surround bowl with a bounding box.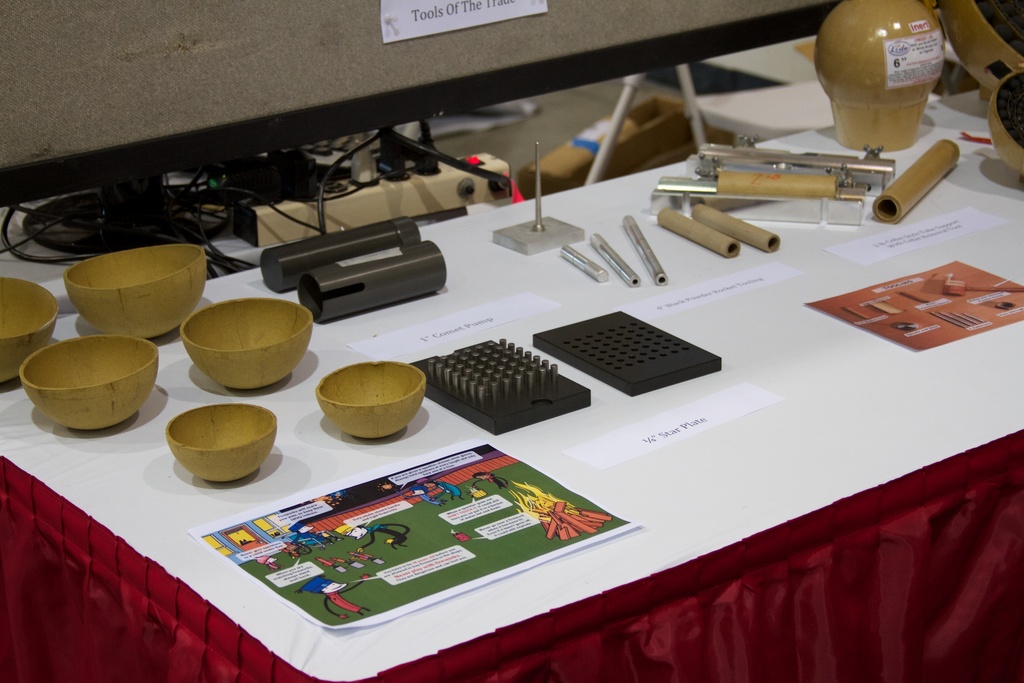
[left=316, top=358, right=428, bottom=438].
